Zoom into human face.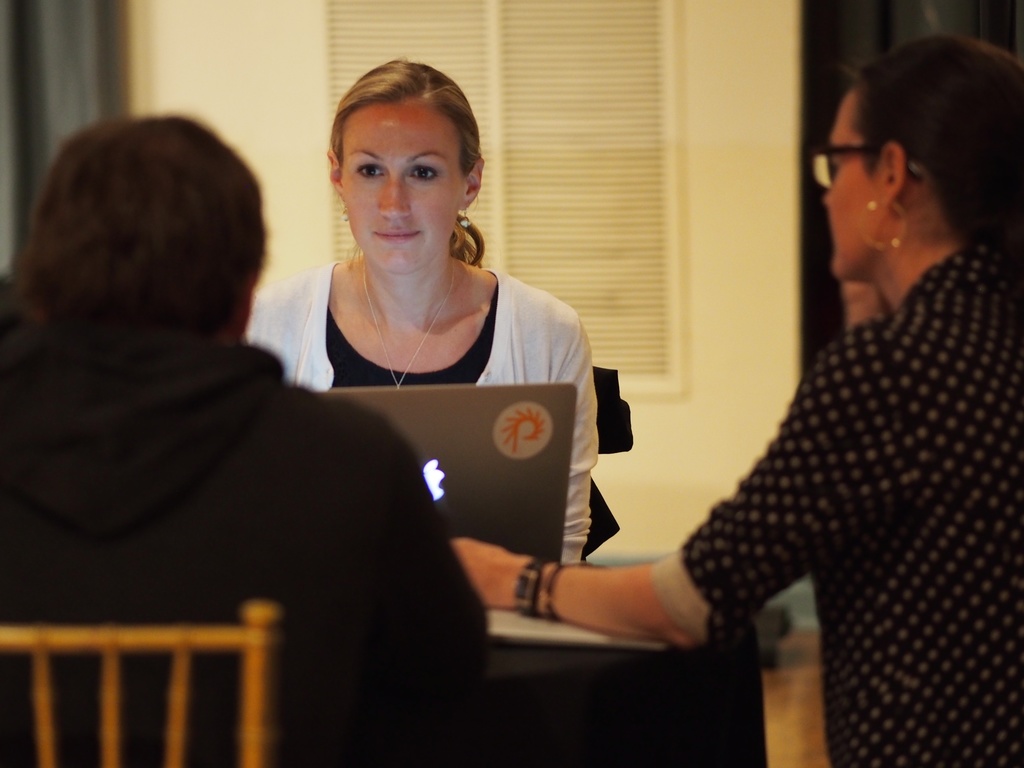
Zoom target: <box>826,91,877,276</box>.
